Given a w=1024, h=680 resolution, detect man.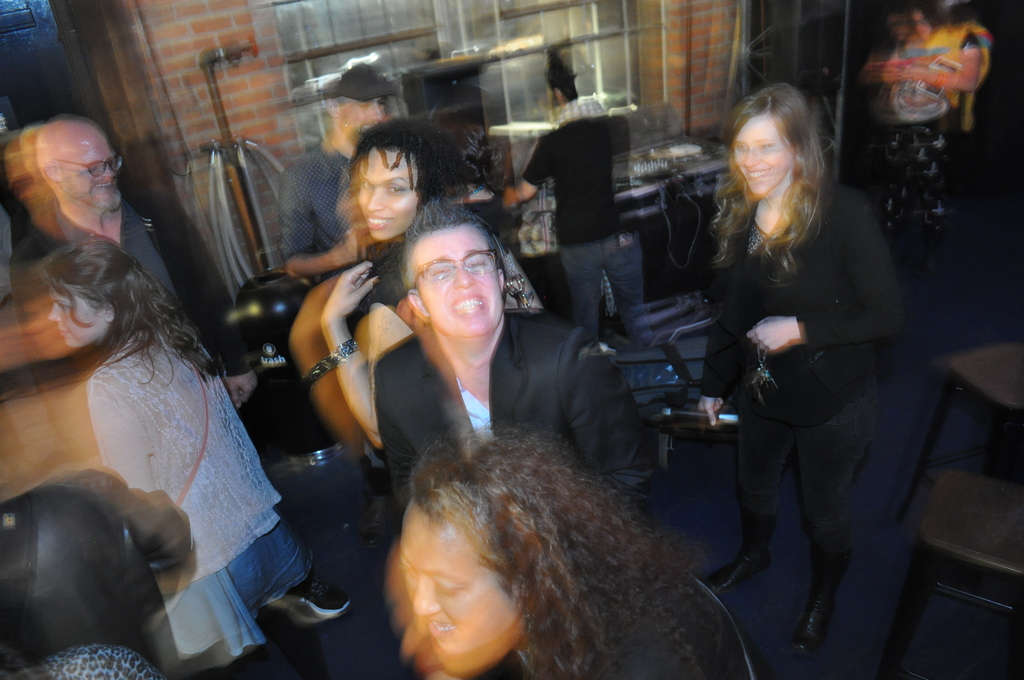
[339, 212, 596, 508].
